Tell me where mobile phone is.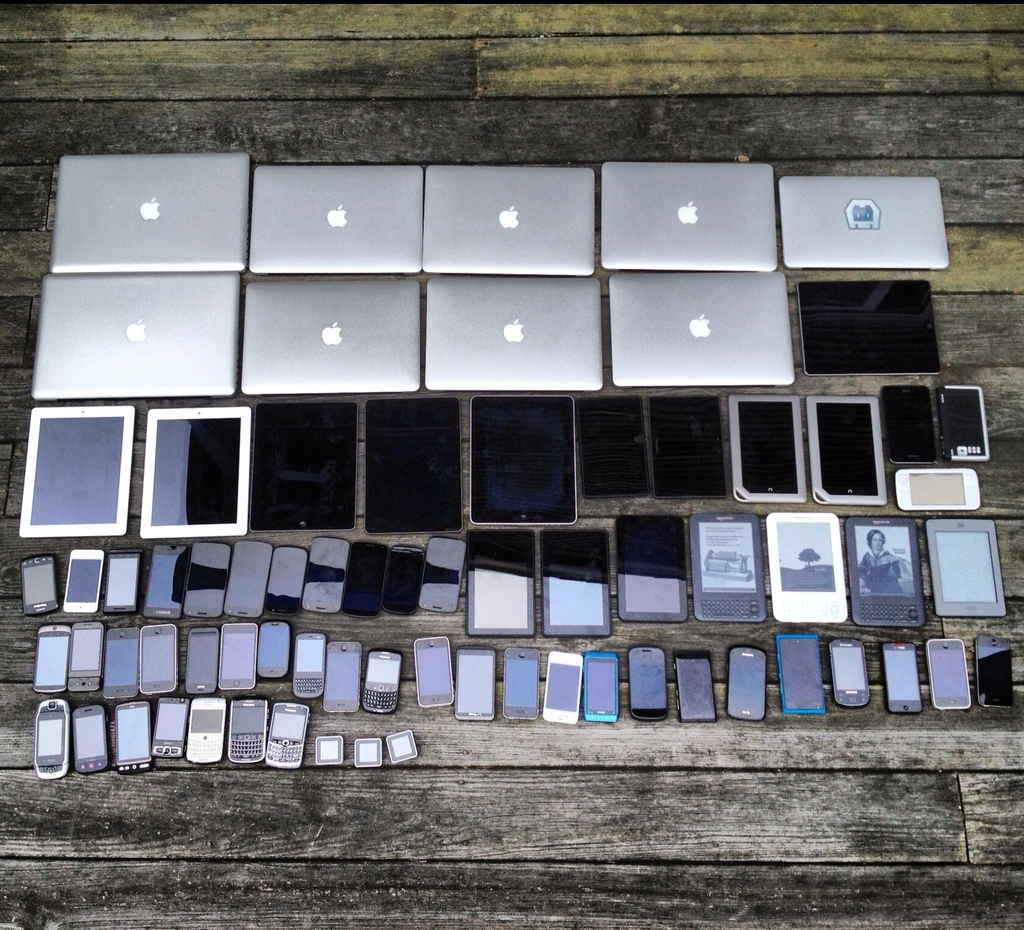
mobile phone is at <bbox>411, 635, 454, 708</bbox>.
